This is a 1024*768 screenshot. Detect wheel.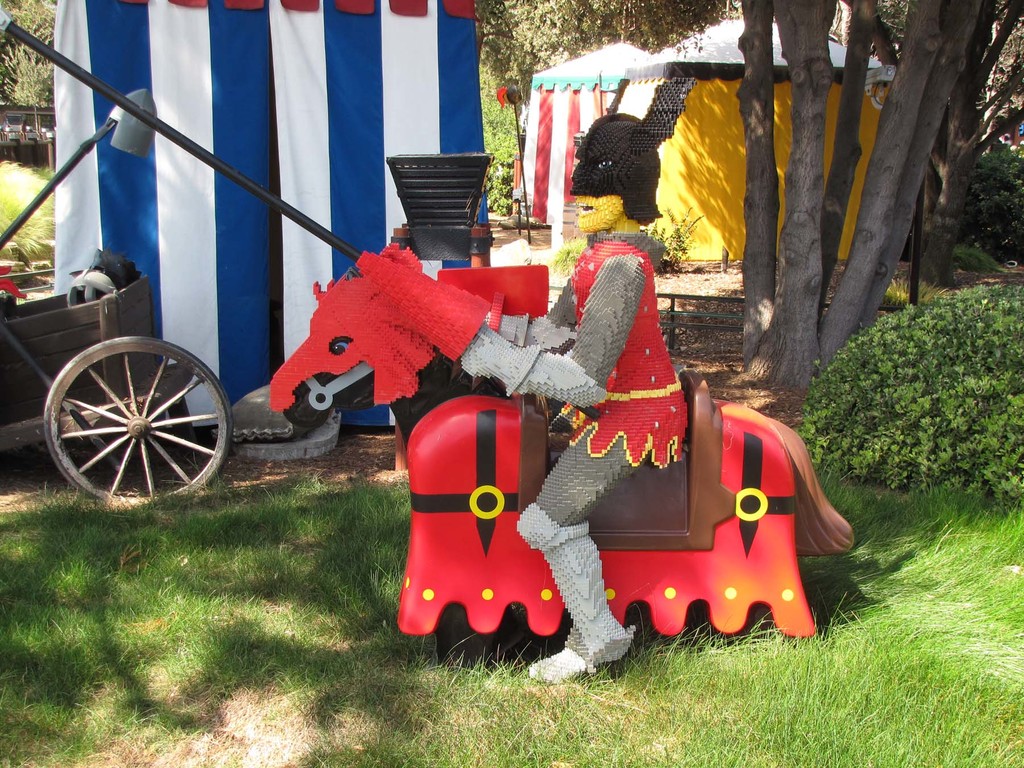
crop(36, 324, 243, 522).
